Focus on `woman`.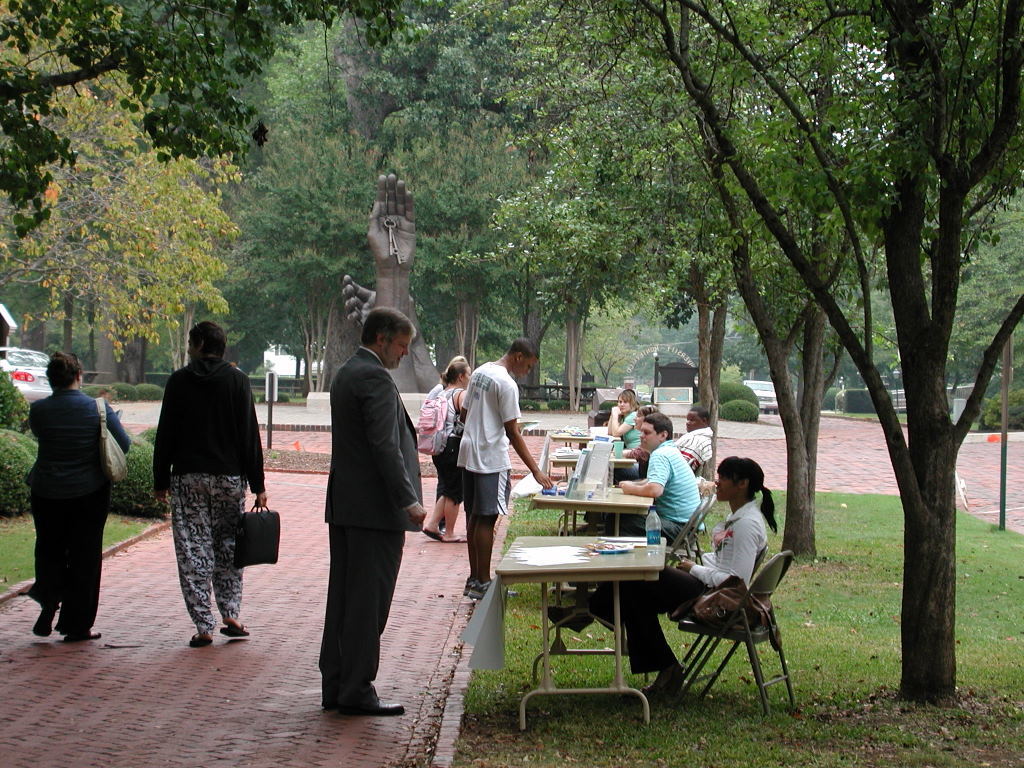
Focused at Rect(621, 405, 662, 482).
